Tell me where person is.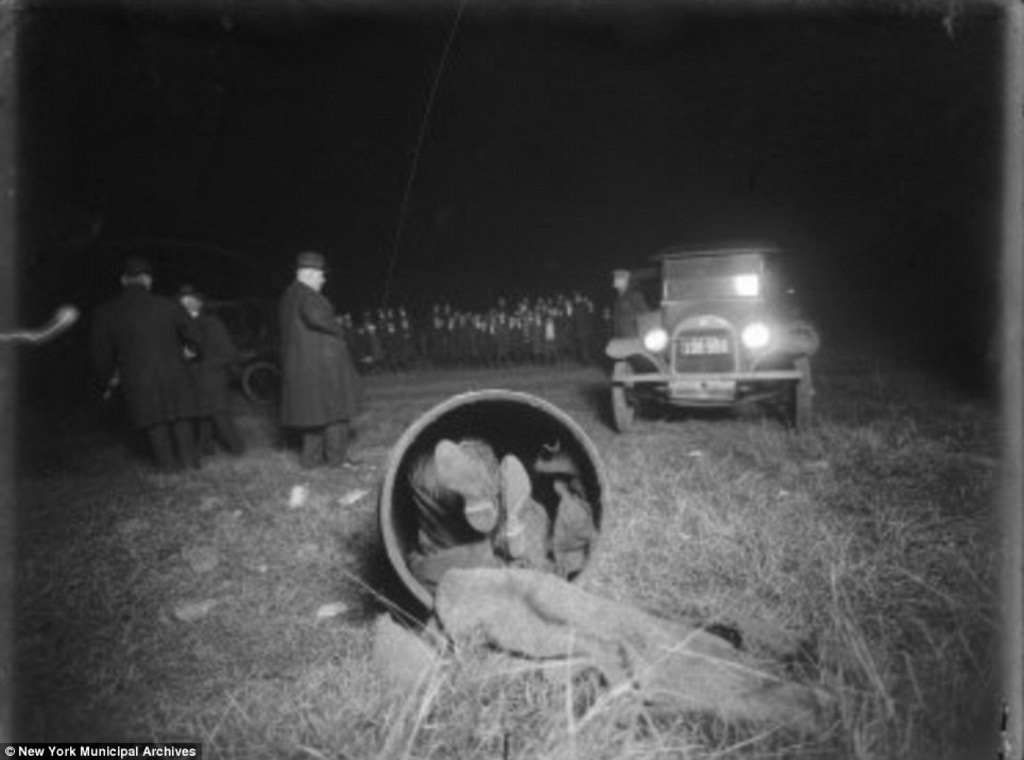
person is at [x1=184, y1=281, x2=251, y2=458].
